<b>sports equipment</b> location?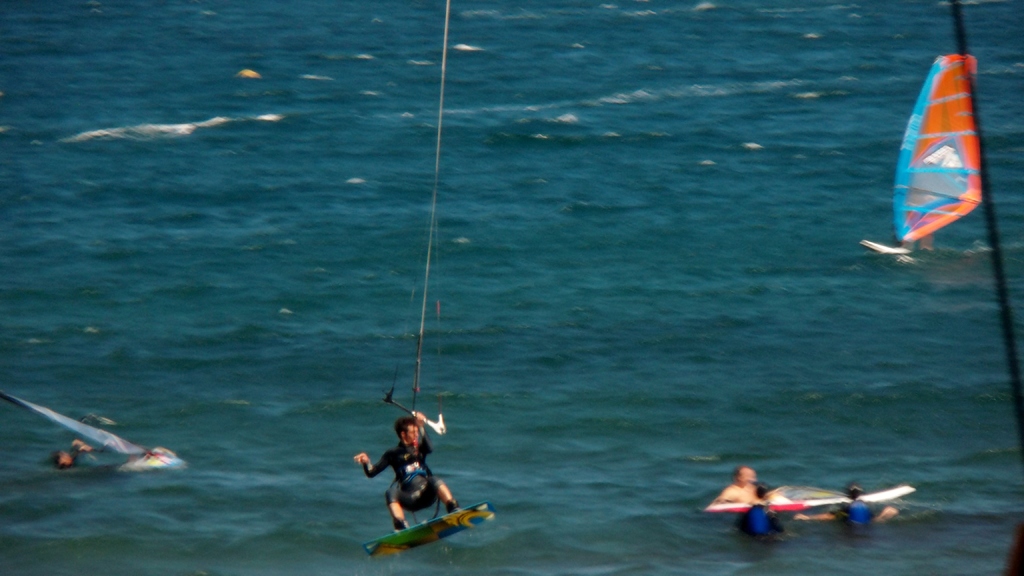
[left=360, top=499, right=498, bottom=564]
